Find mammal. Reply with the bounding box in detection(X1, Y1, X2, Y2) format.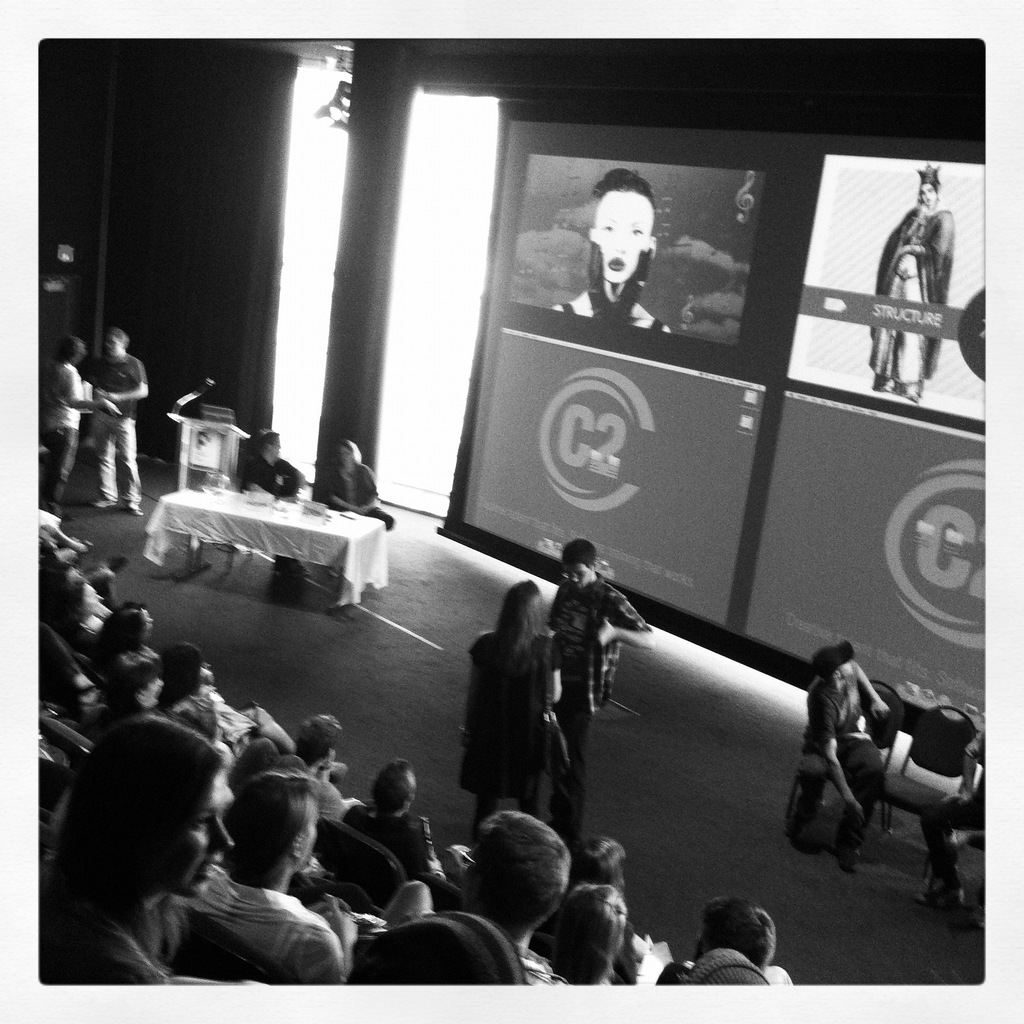
detection(43, 332, 120, 519).
